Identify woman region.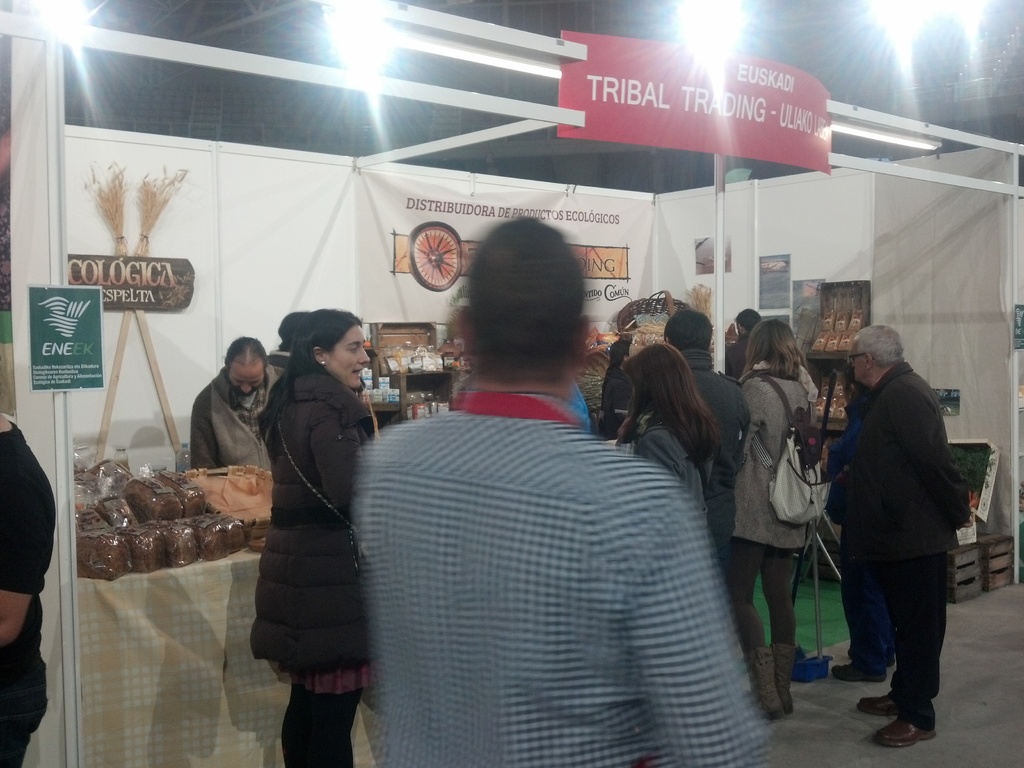
Region: [732,308,828,721].
